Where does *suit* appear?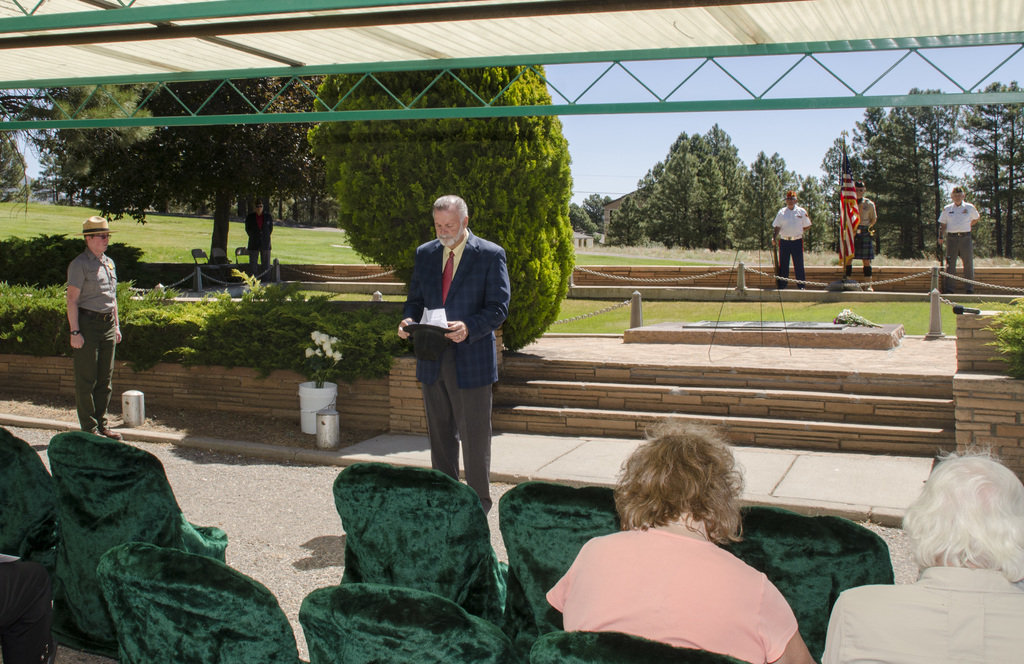
Appears at {"left": 396, "top": 207, "right": 509, "bottom": 495}.
